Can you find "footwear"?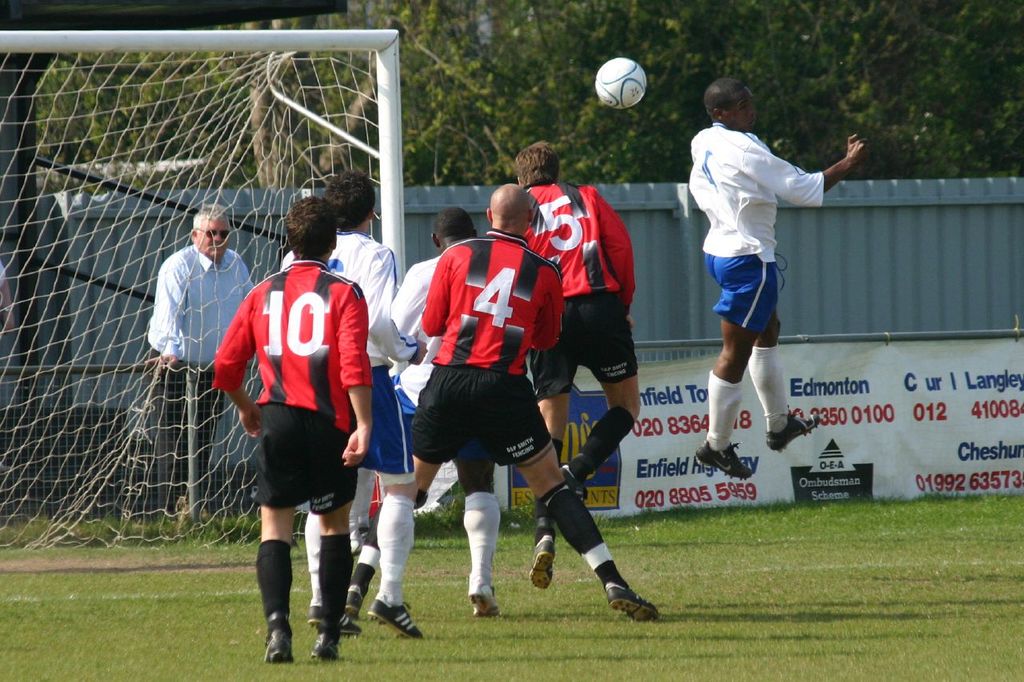
Yes, bounding box: box=[586, 568, 654, 628].
